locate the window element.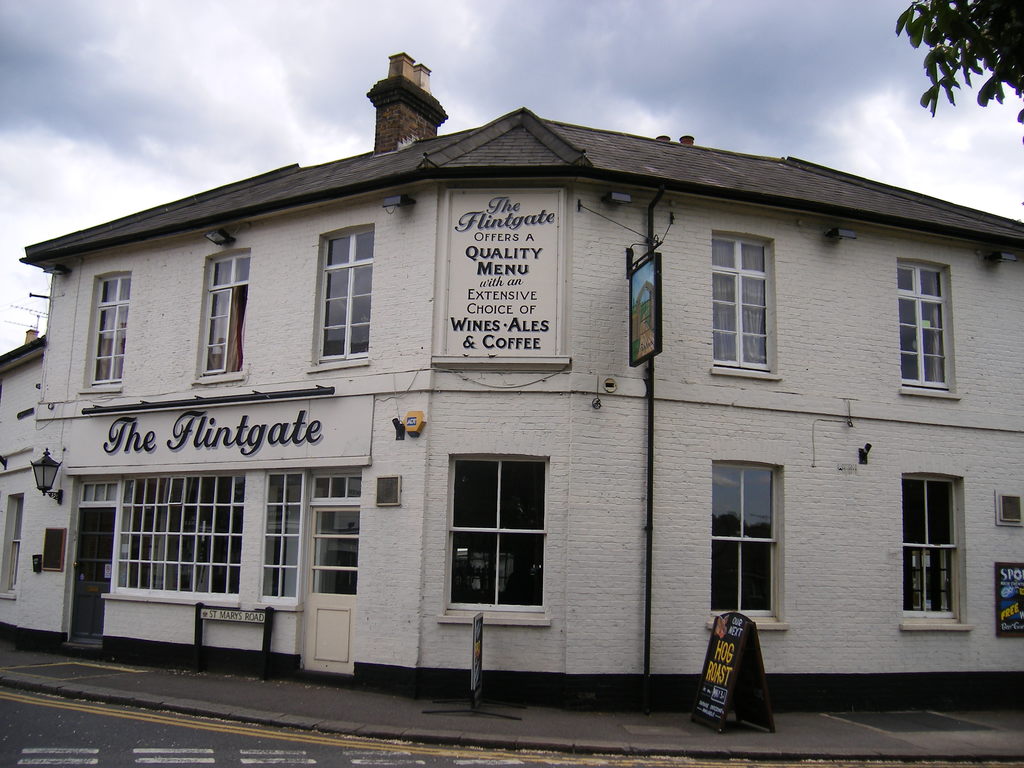
Element bbox: <bbox>266, 470, 295, 604</bbox>.
